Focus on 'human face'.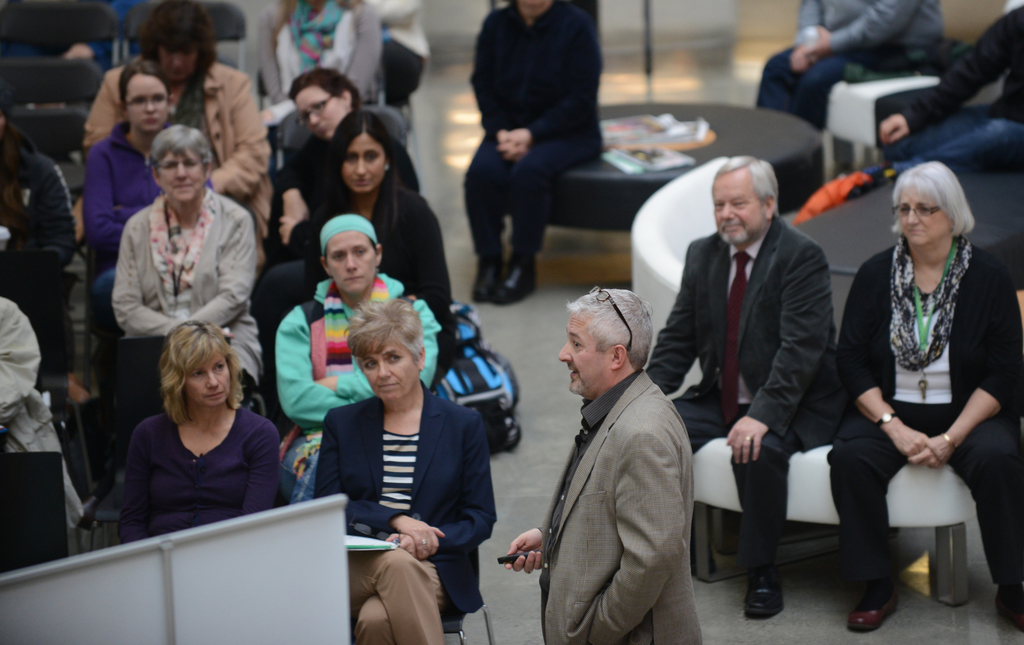
Focused at left=125, top=77, right=171, bottom=133.
